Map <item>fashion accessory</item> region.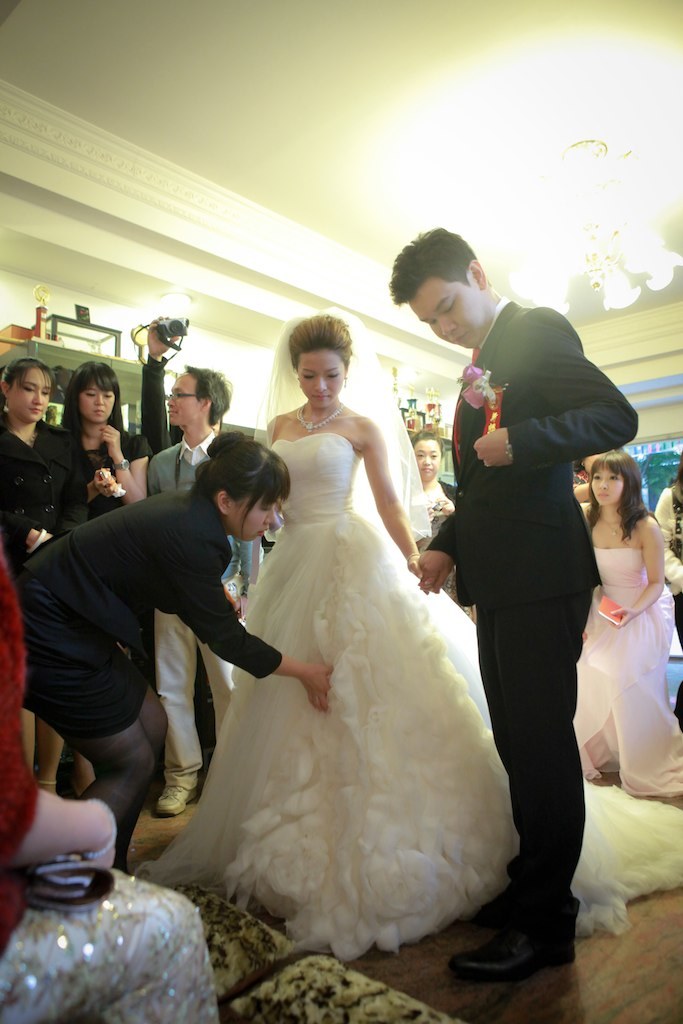
Mapped to bbox=[109, 406, 116, 422].
